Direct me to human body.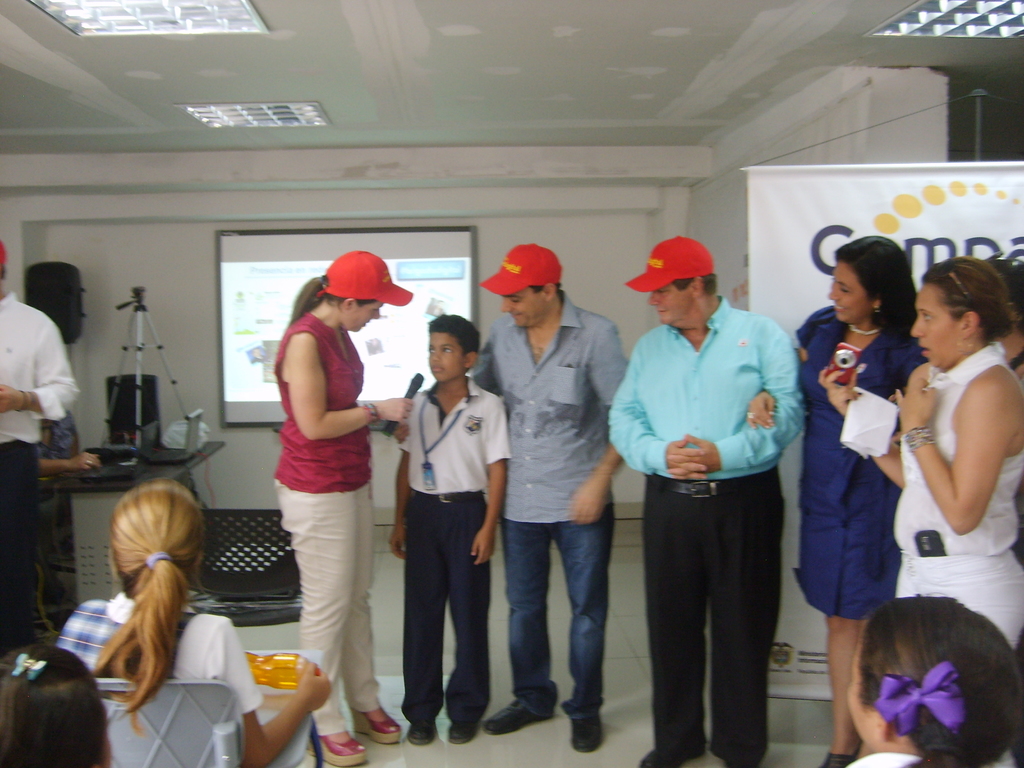
Direction: <box>0,243,70,650</box>.
